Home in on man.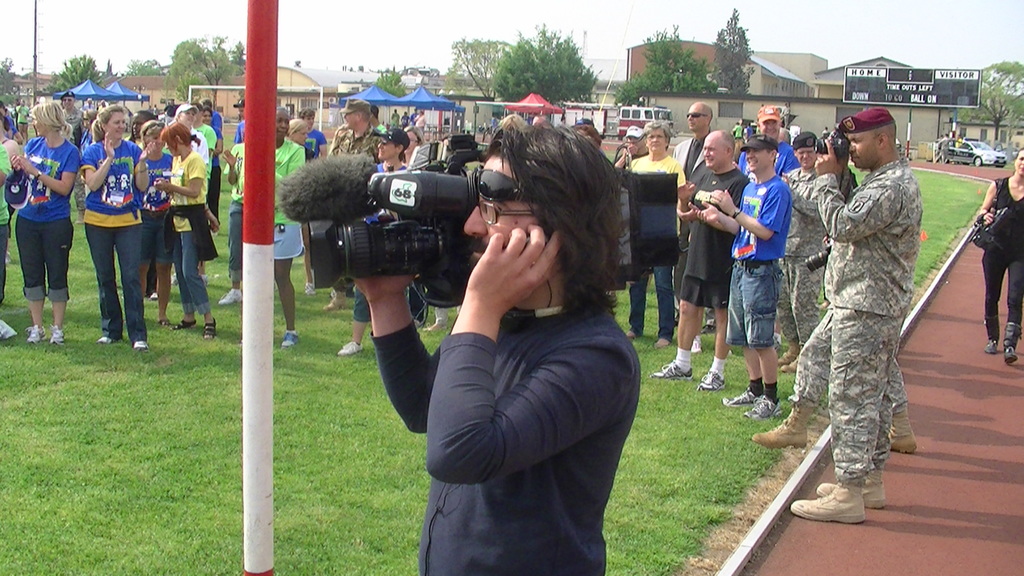
Homed in at region(720, 132, 794, 418).
